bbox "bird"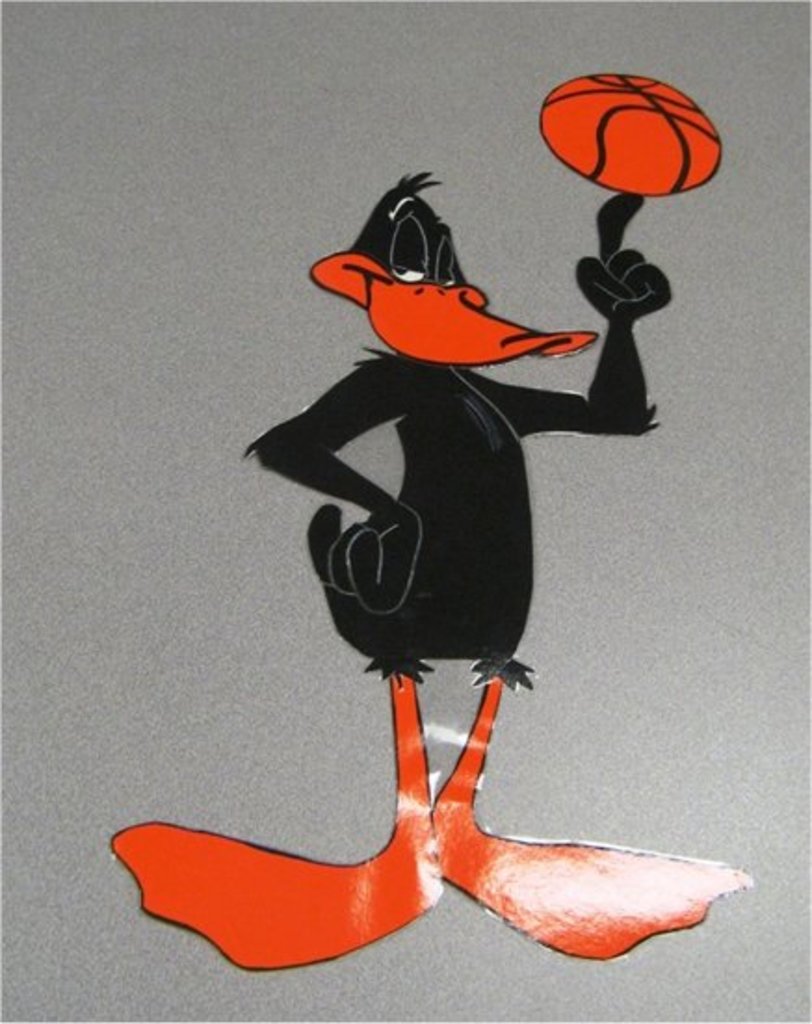
crop(186, 195, 717, 873)
